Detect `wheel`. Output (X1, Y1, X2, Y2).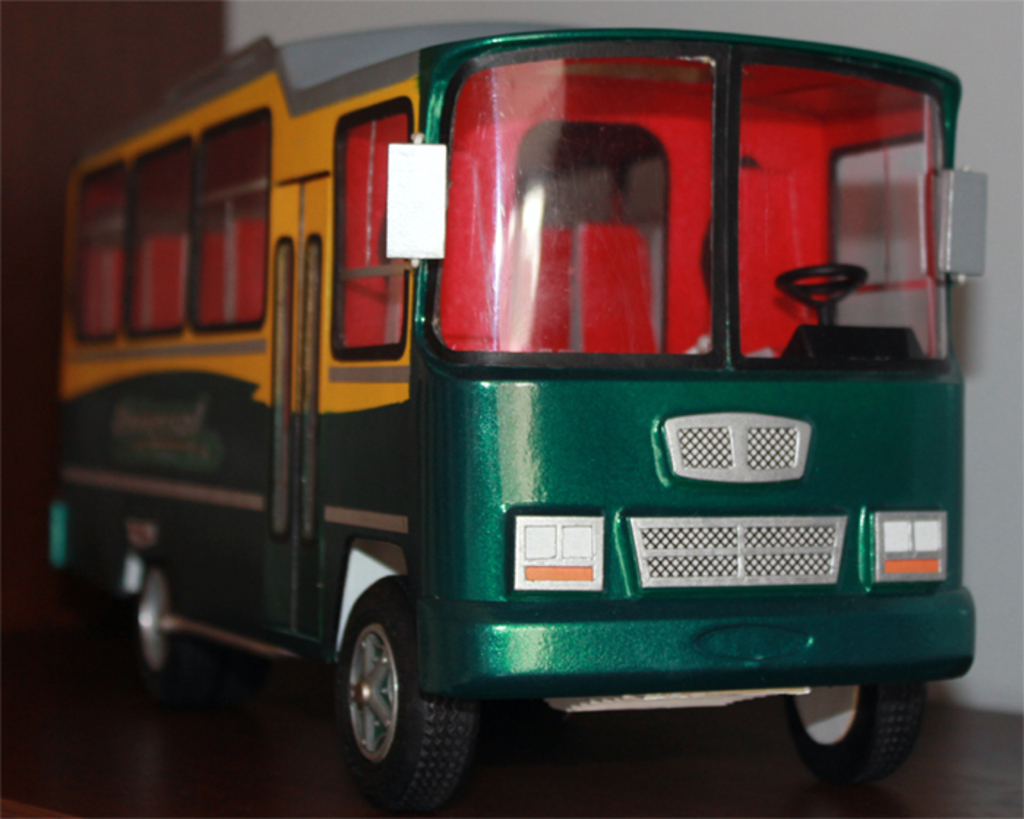
(341, 581, 480, 806).
